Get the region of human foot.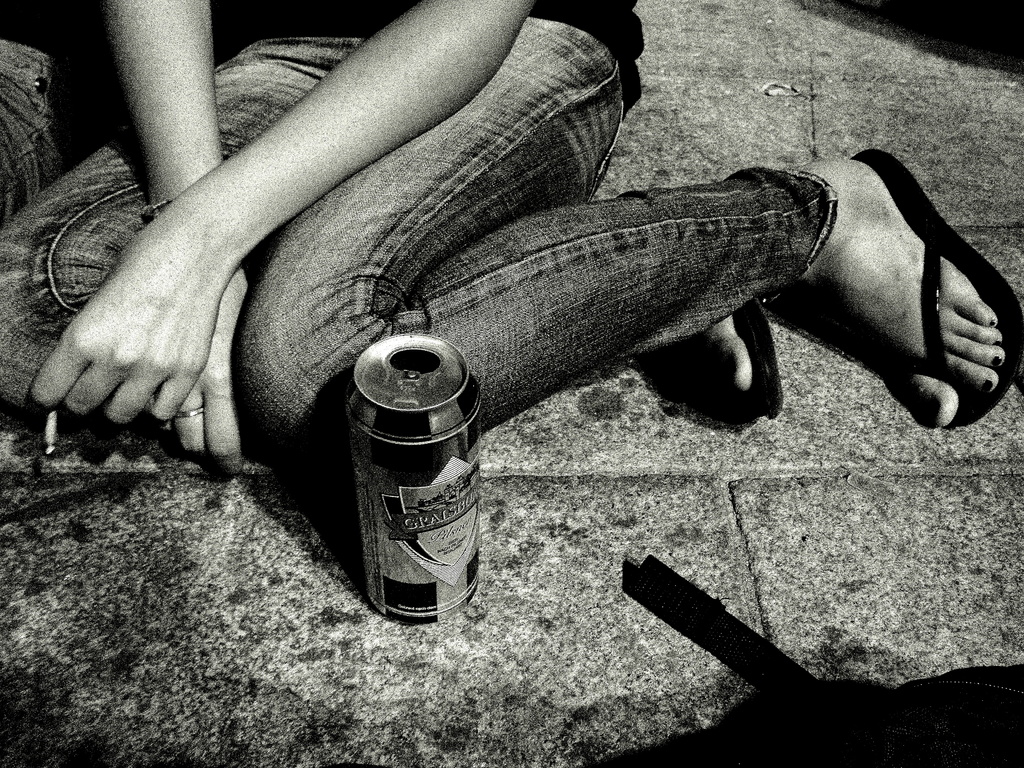
702, 317, 756, 393.
